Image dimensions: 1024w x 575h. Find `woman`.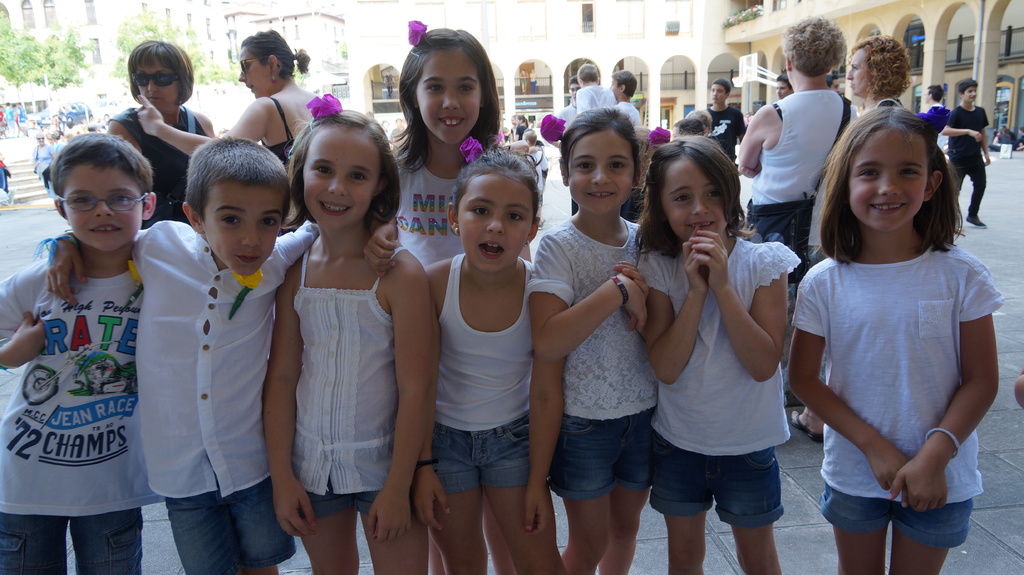
box(98, 35, 214, 226).
